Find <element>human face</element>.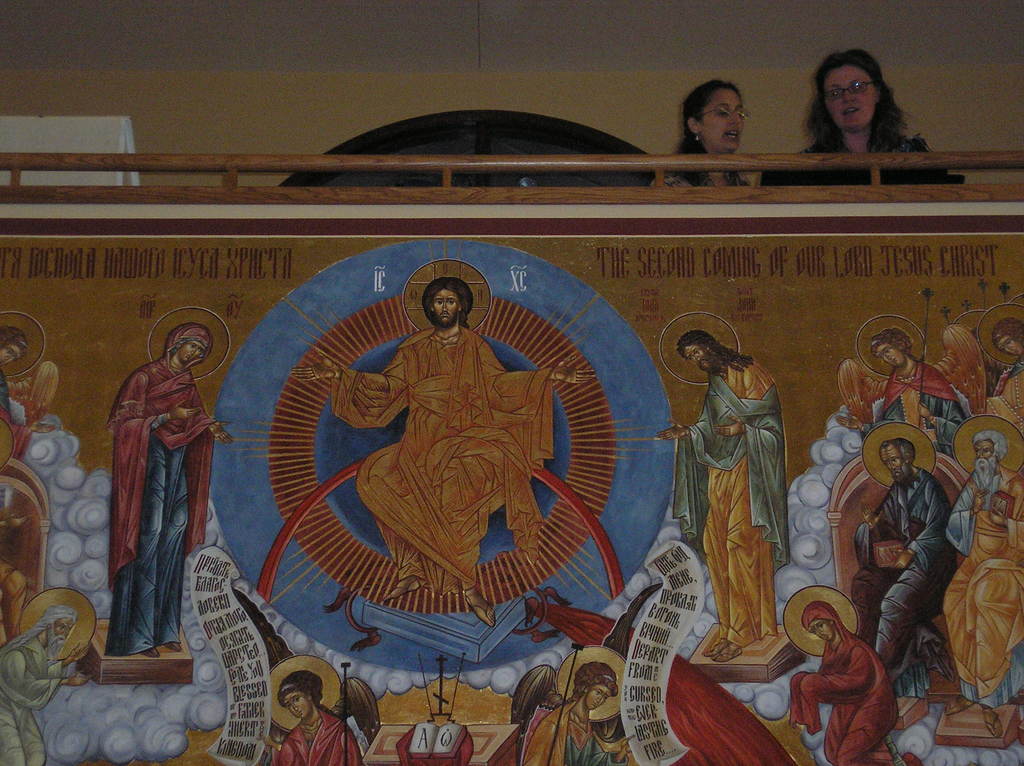
[x1=586, y1=686, x2=609, y2=710].
